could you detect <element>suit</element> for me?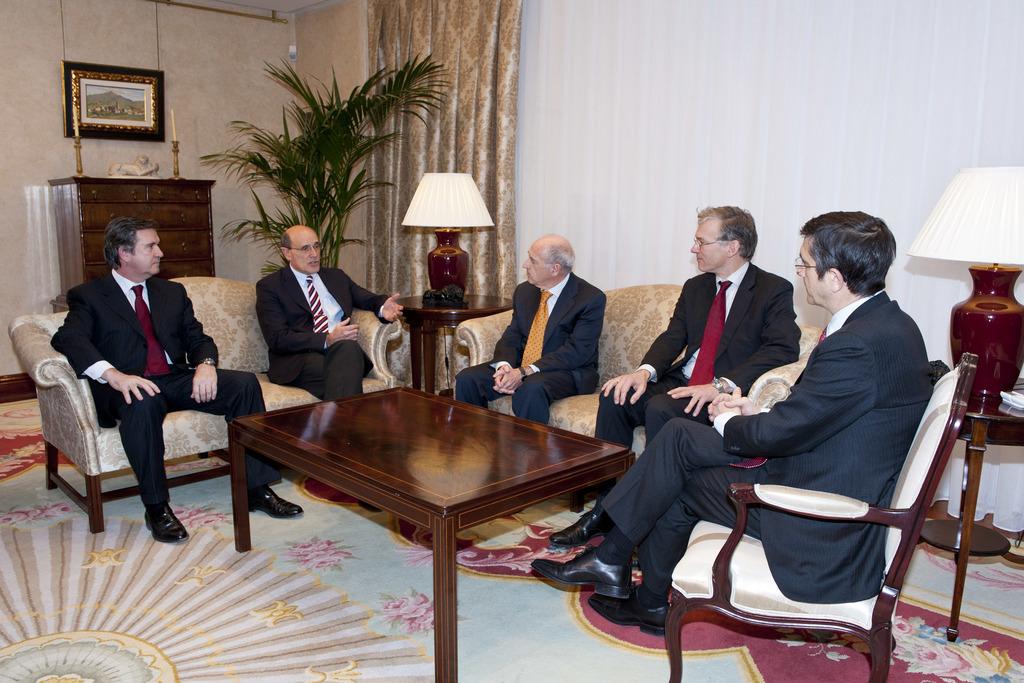
Detection result: rect(598, 286, 943, 607).
